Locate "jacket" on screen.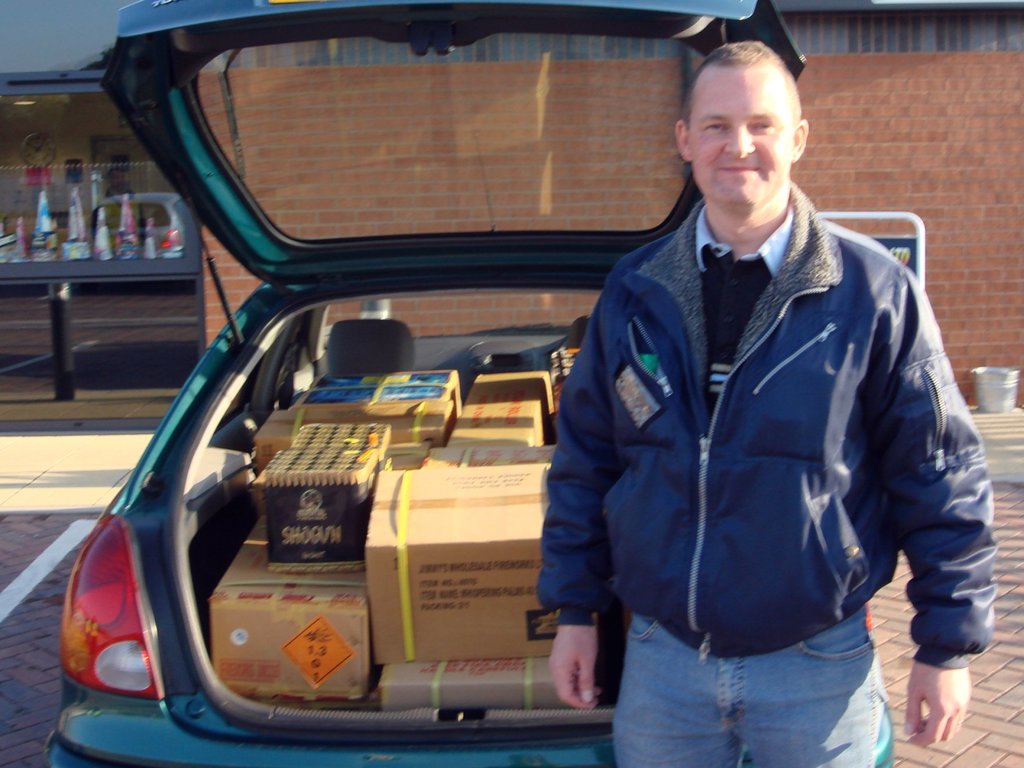
On screen at rect(526, 205, 1009, 662).
